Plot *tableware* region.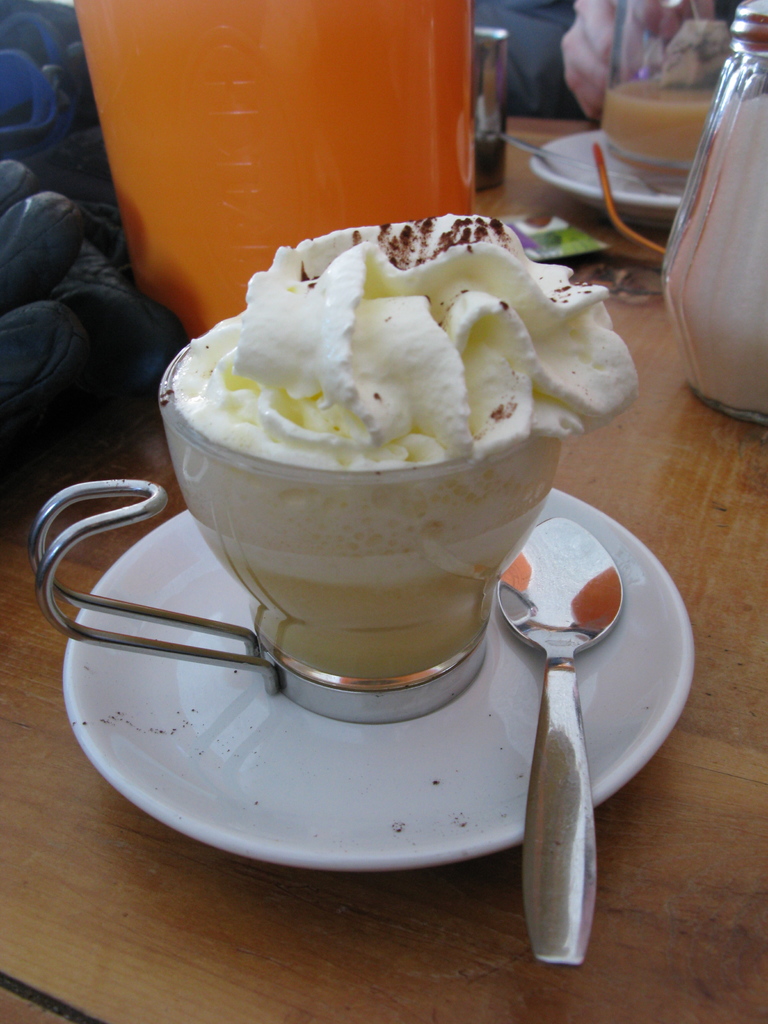
Plotted at box=[527, 116, 688, 218].
